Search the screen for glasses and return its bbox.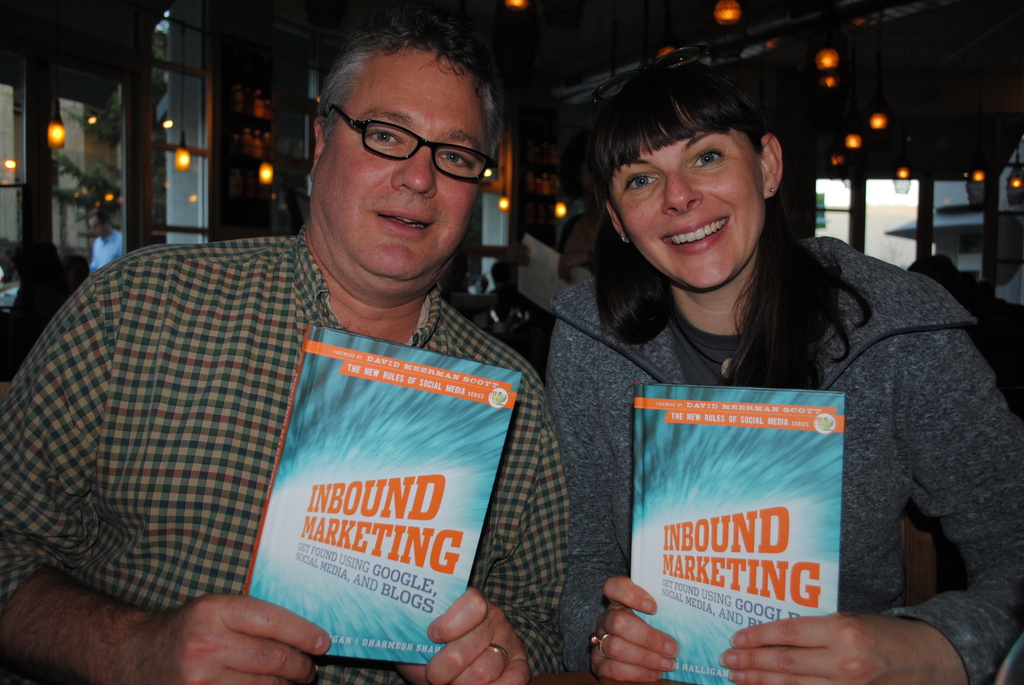
Found: region(316, 103, 504, 172).
